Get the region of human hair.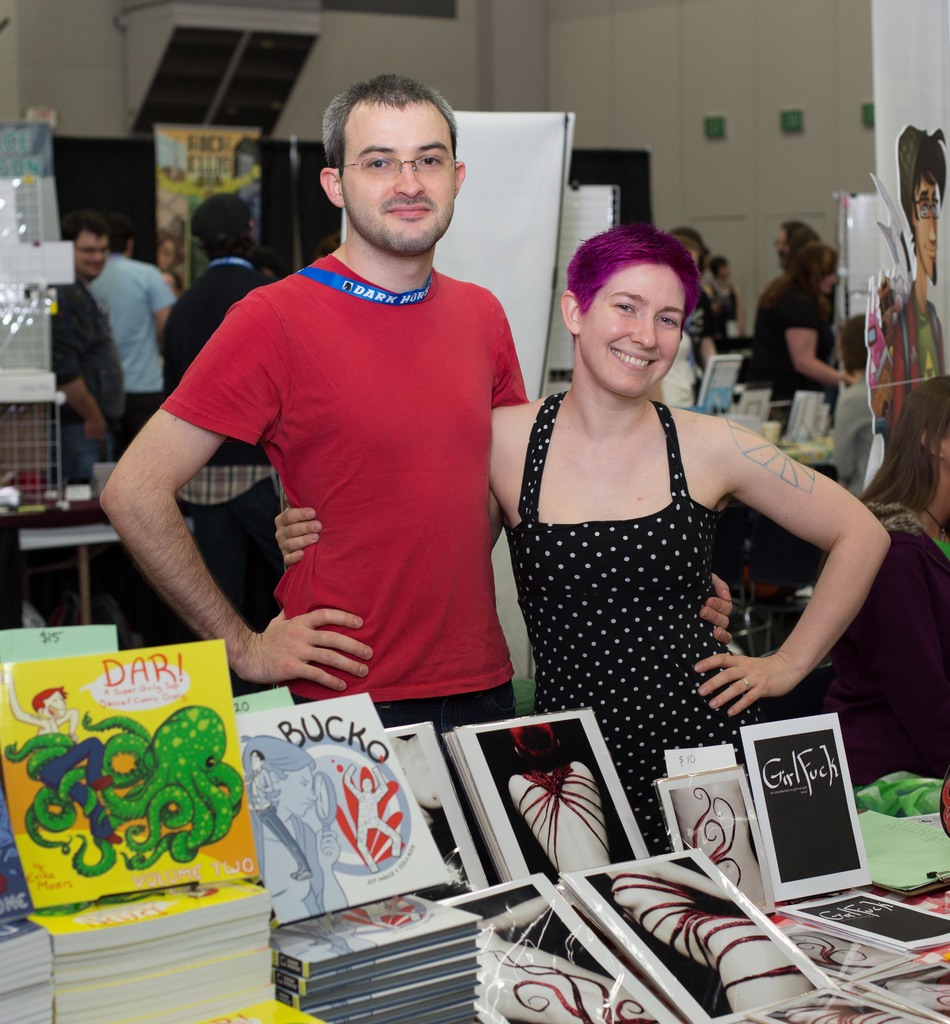
crop(109, 212, 134, 256).
